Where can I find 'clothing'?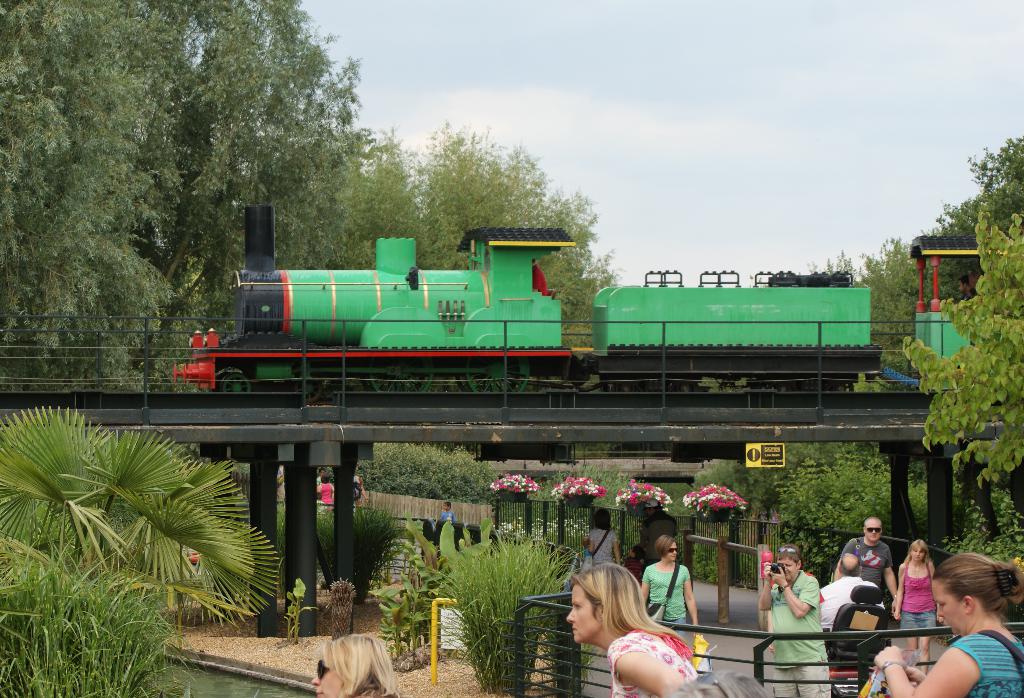
You can find it at <box>642,565,688,635</box>.
